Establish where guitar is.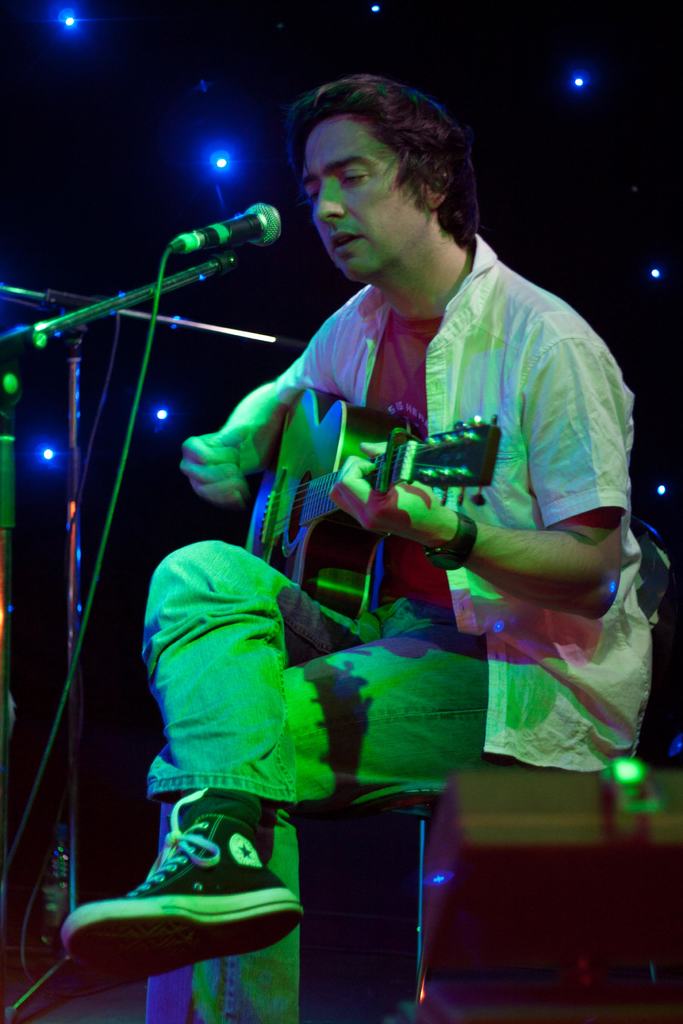
Established at box=[242, 383, 503, 629].
